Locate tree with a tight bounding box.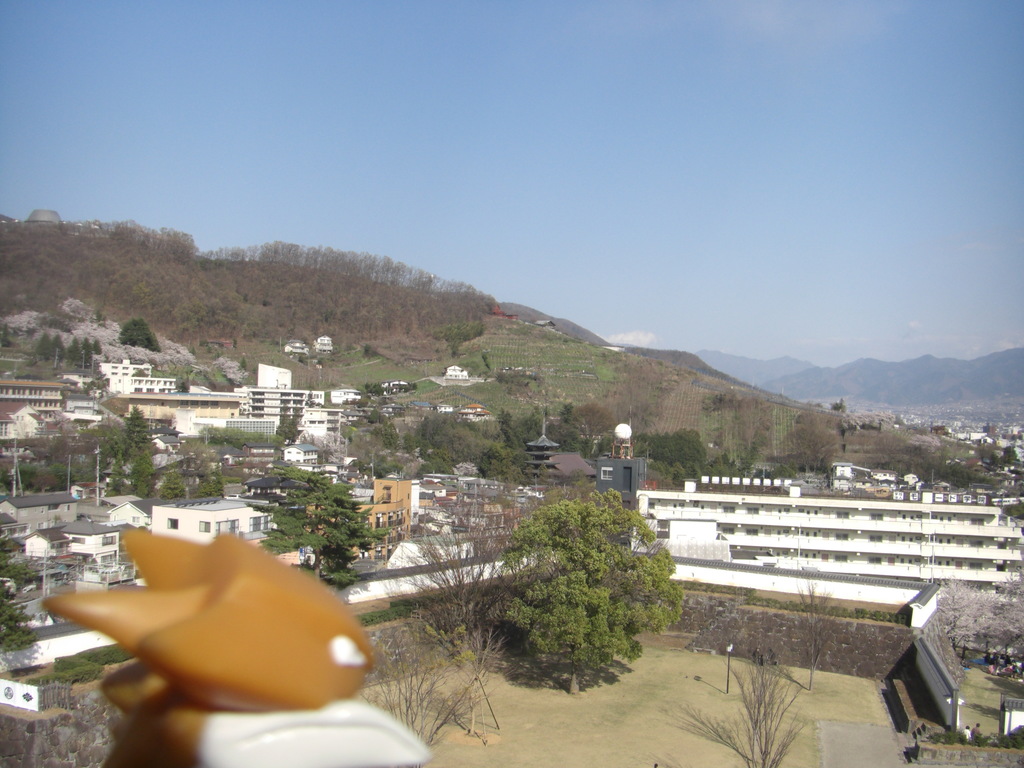
<region>636, 429, 695, 487</region>.
